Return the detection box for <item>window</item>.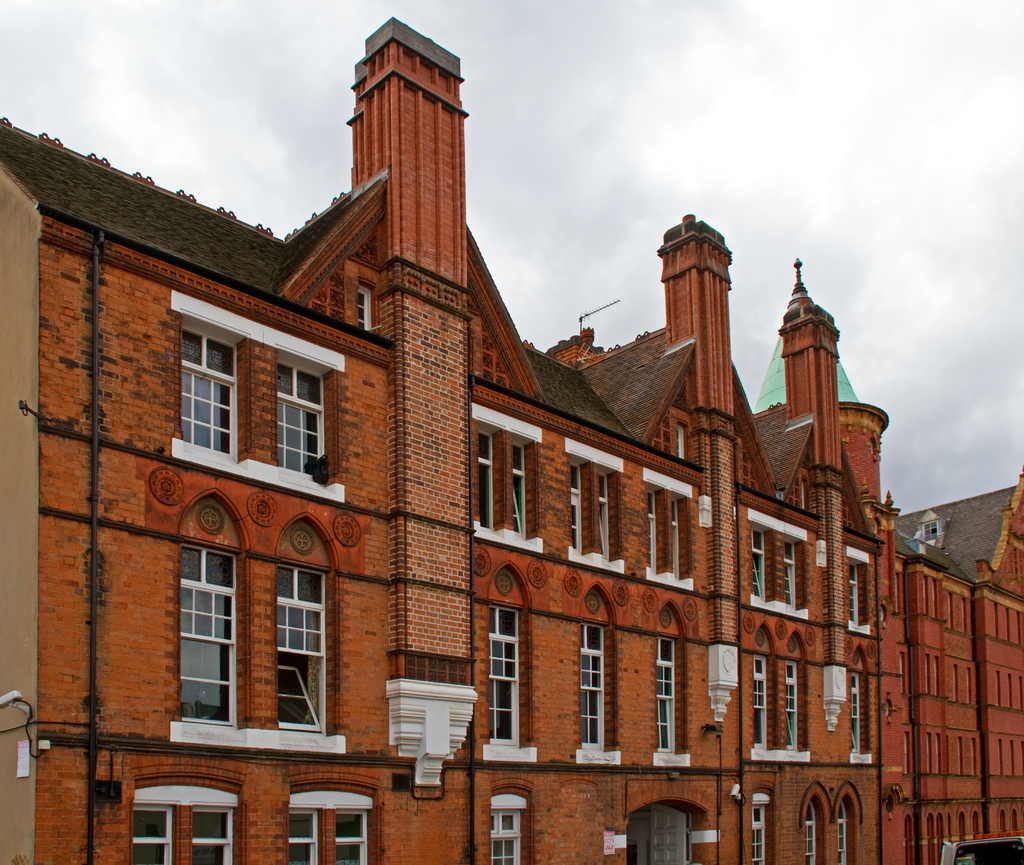
(894, 645, 910, 702).
